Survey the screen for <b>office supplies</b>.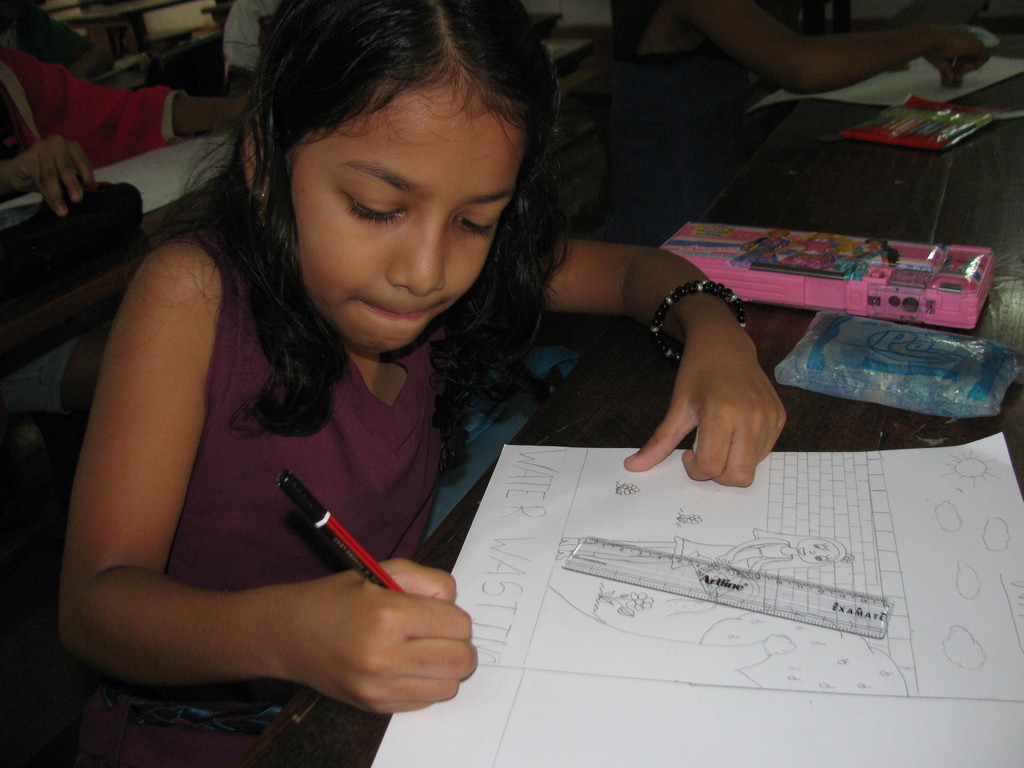
Survey found: l=563, t=538, r=893, b=636.
